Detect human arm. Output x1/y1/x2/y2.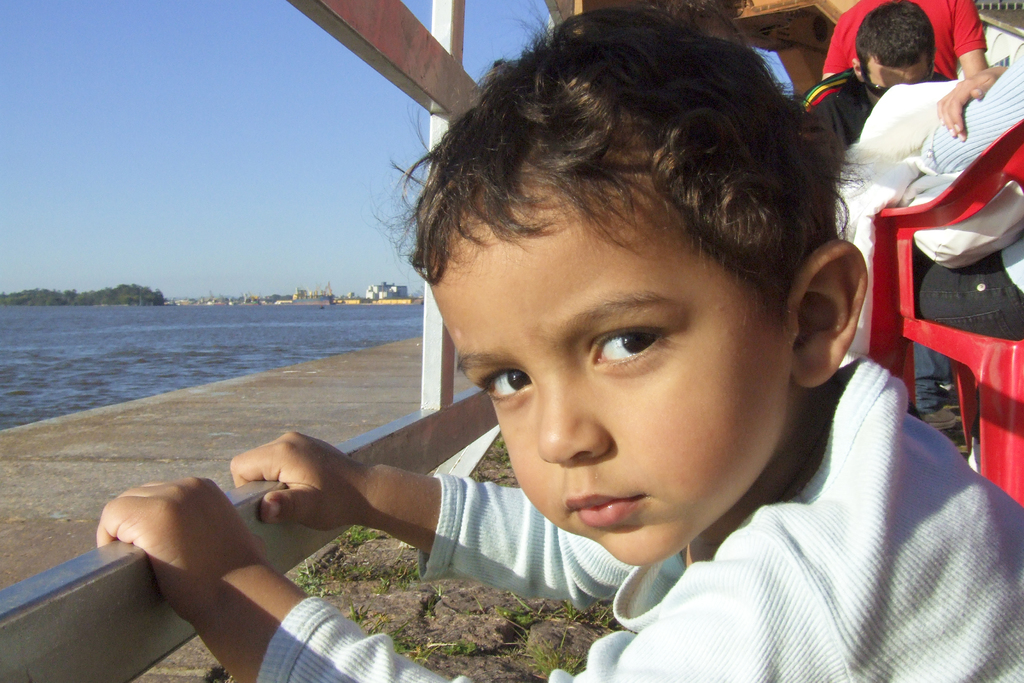
906/30/1023/174.
